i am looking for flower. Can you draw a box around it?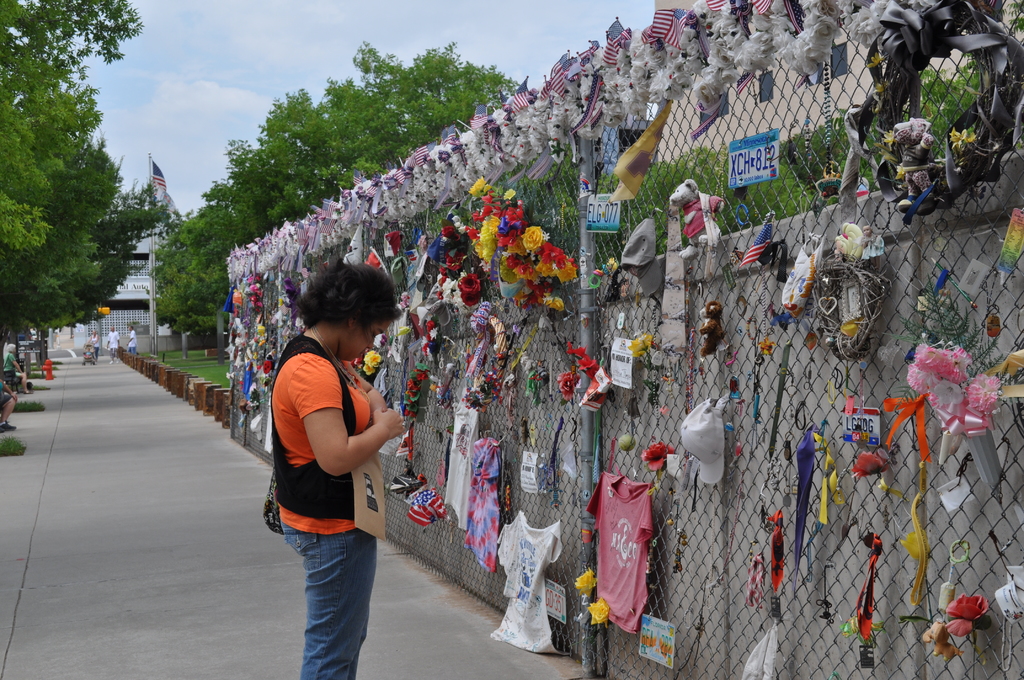
Sure, the bounding box is rect(895, 161, 908, 180).
